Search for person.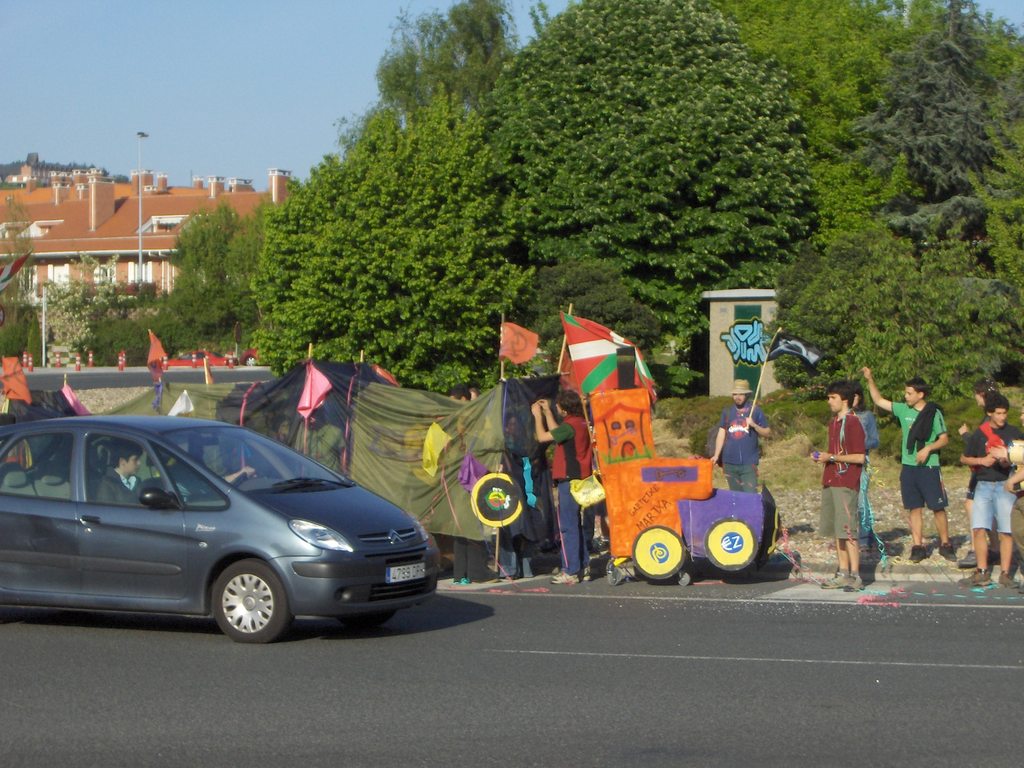
Found at x1=813 y1=380 x2=869 y2=590.
